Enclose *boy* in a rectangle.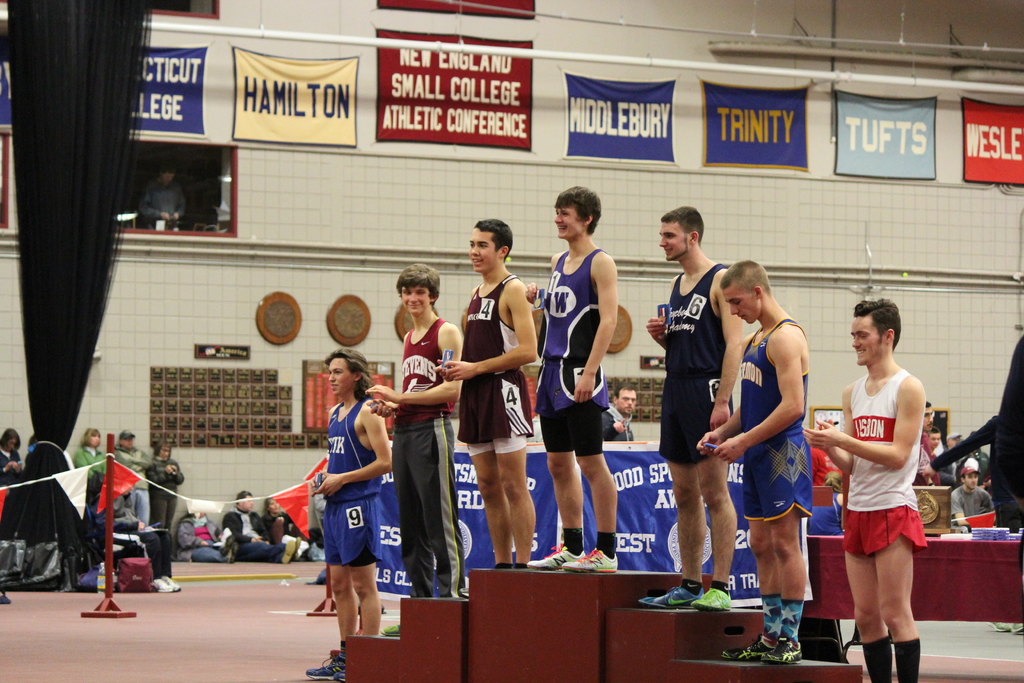
(304,352,394,682).
